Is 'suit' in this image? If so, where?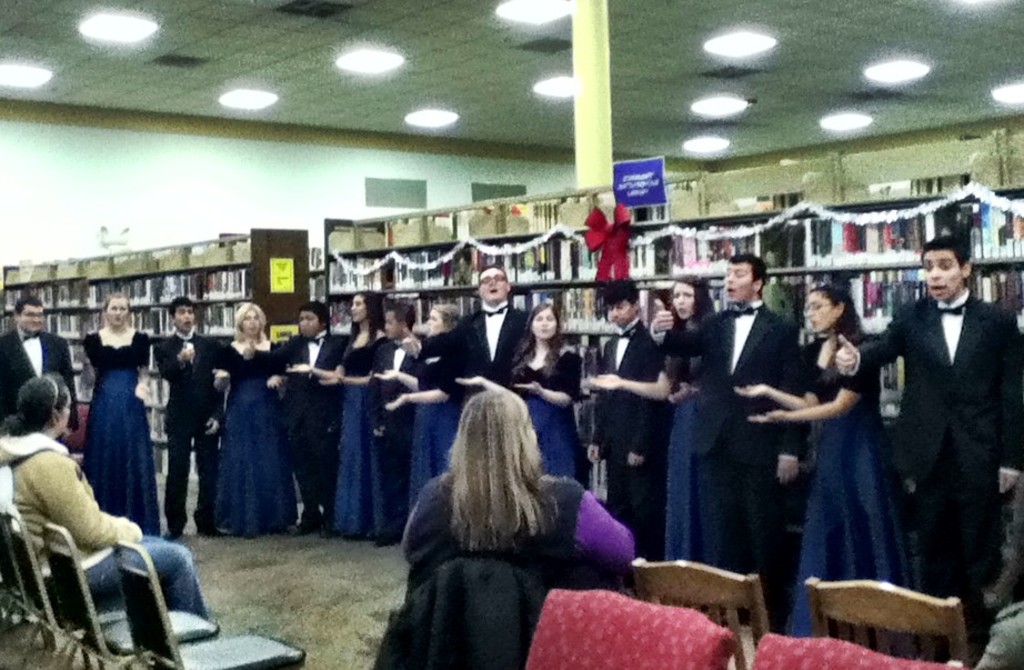
Yes, at rect(0, 323, 81, 436).
